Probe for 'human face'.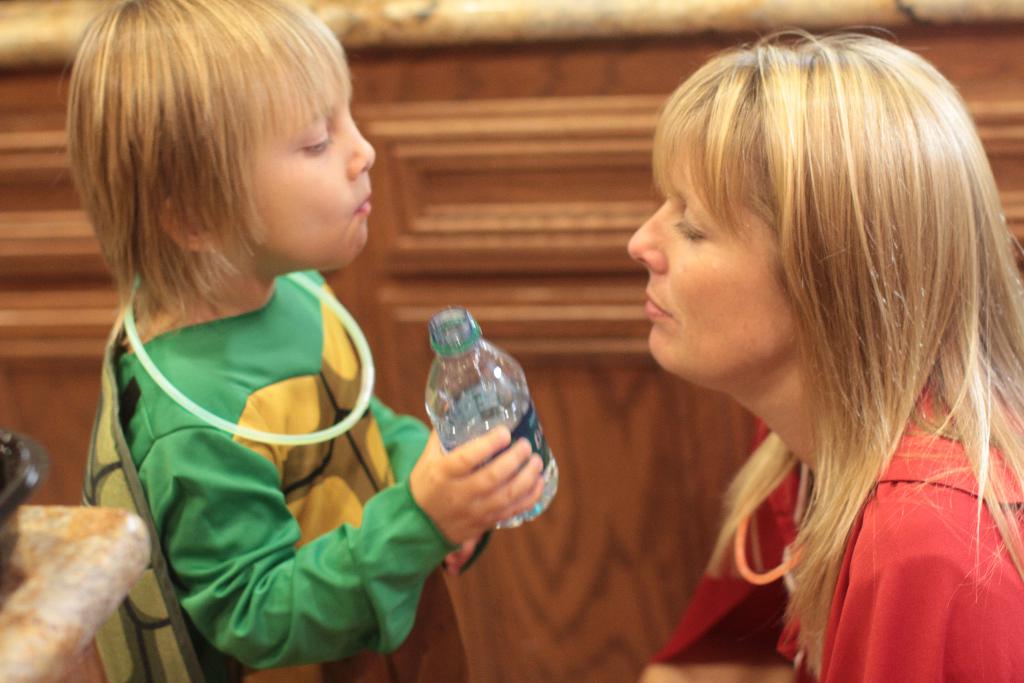
Probe result: l=625, t=159, r=797, b=388.
